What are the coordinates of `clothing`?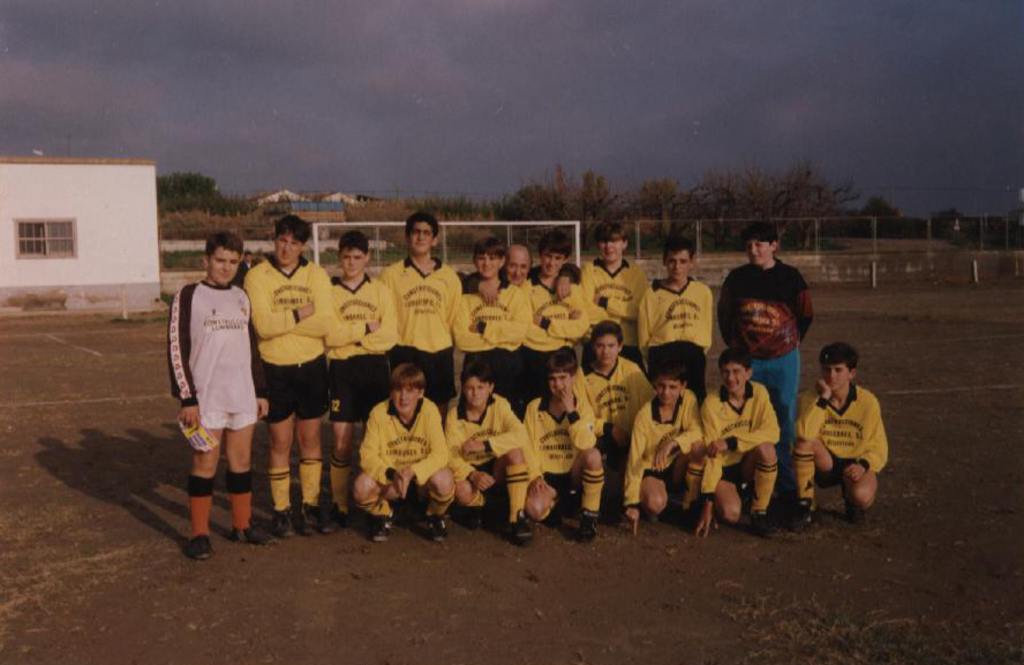
713 255 813 486.
